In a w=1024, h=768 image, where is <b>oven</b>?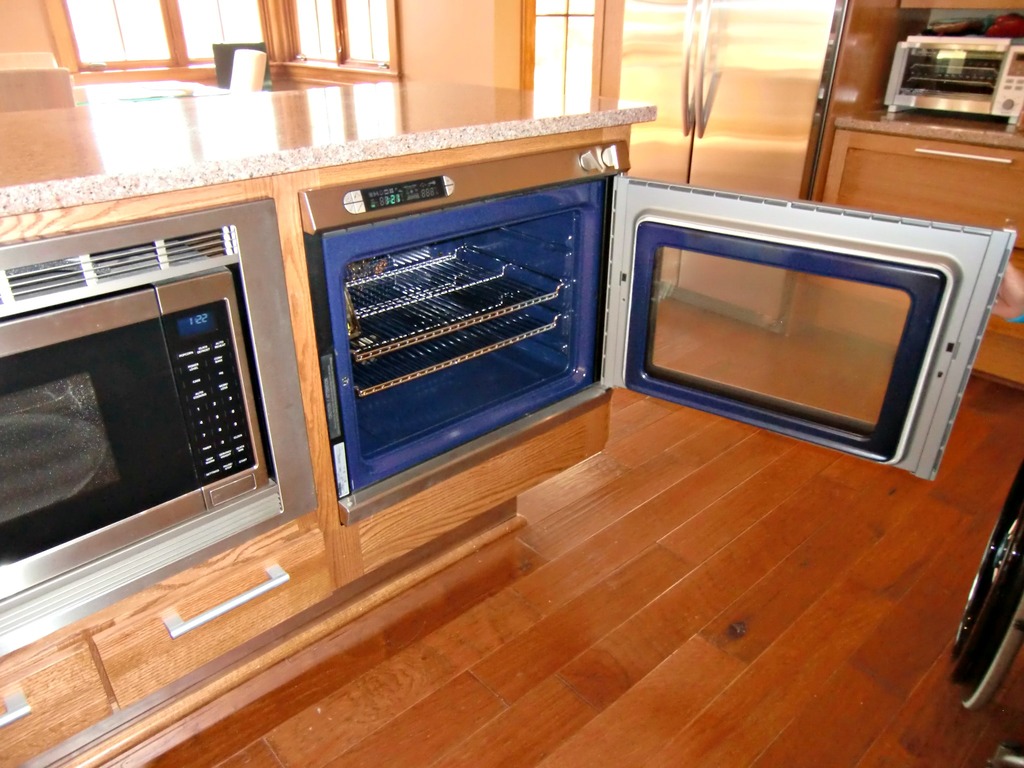
[left=0, top=195, right=324, bottom=651].
